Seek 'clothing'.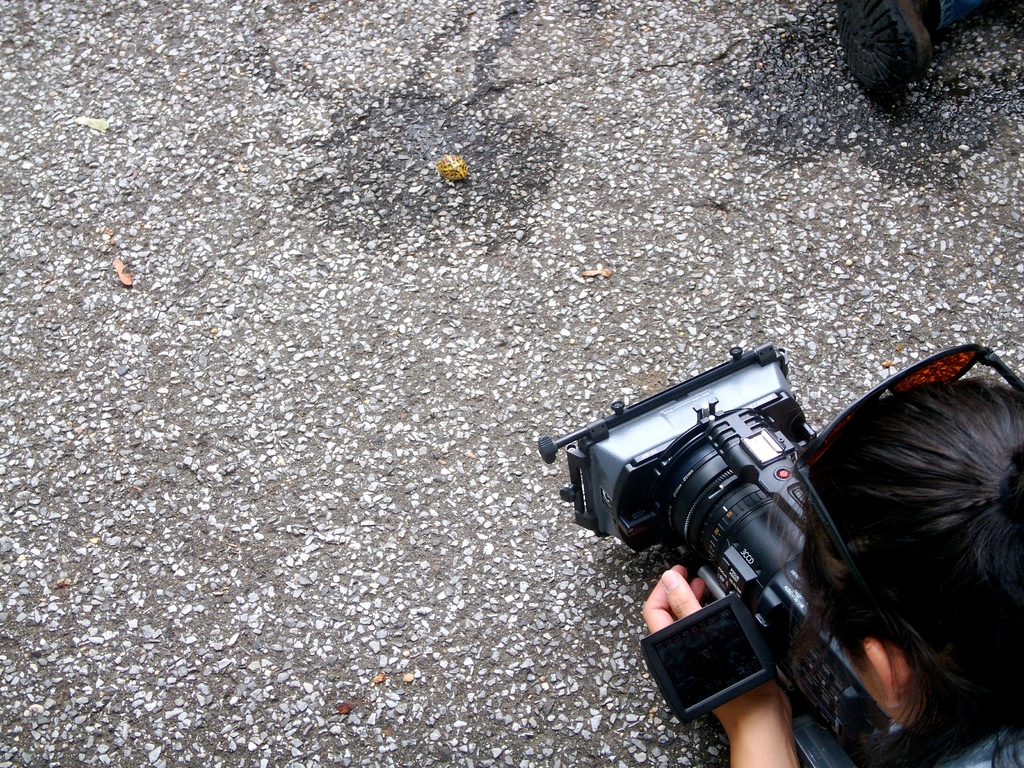
locate(867, 723, 1023, 767).
